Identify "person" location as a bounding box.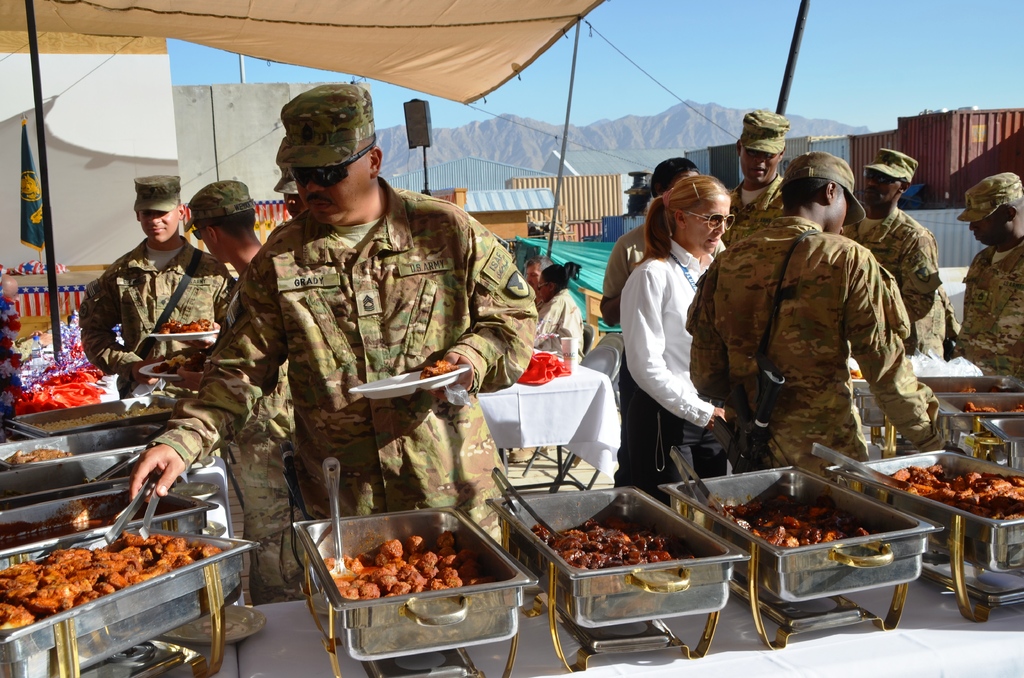
529 264 584 366.
